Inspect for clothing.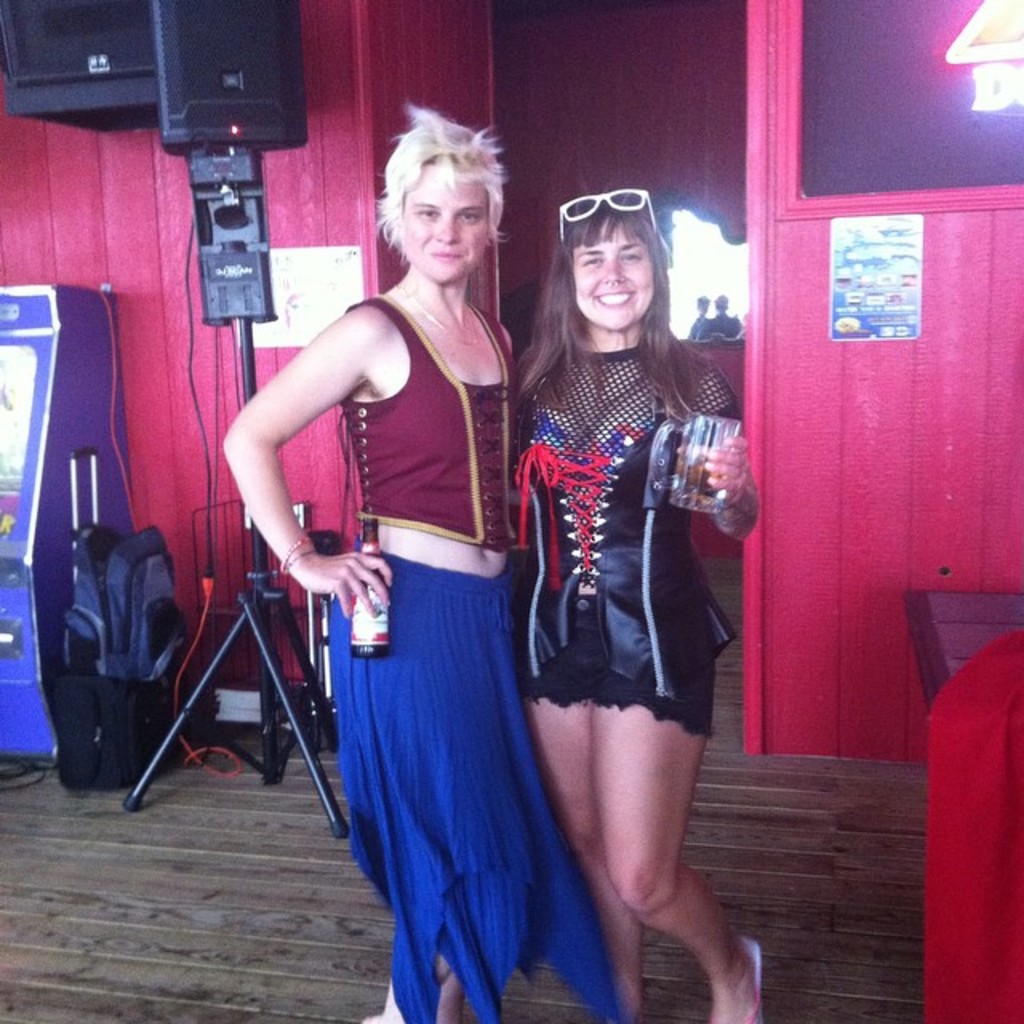
Inspection: rect(498, 317, 746, 725).
